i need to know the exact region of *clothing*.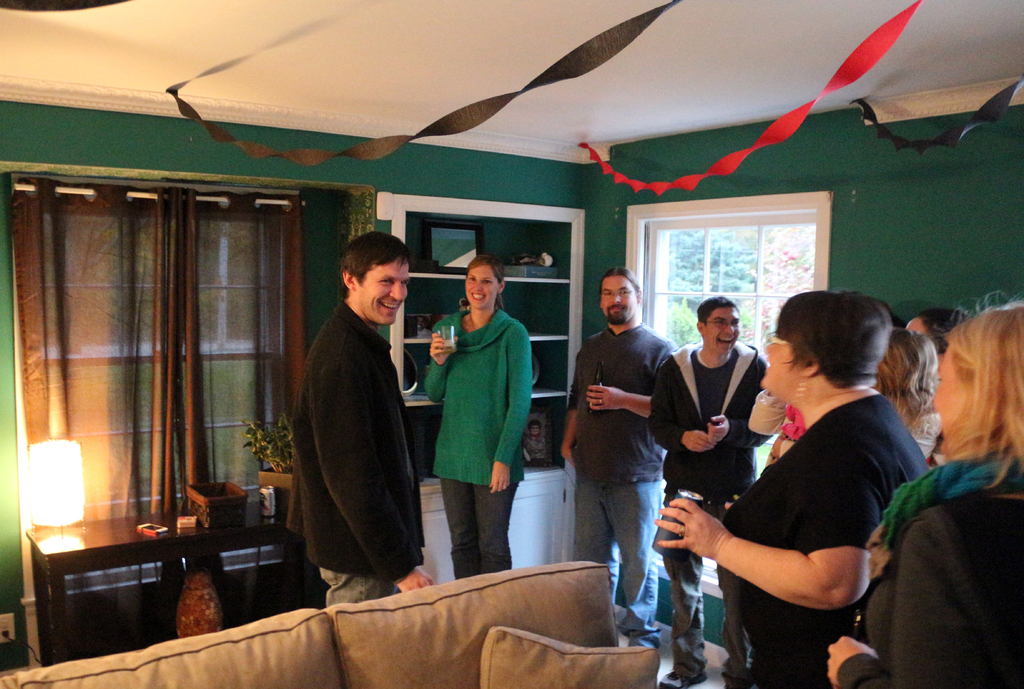
Region: x1=838 y1=459 x2=1023 y2=688.
